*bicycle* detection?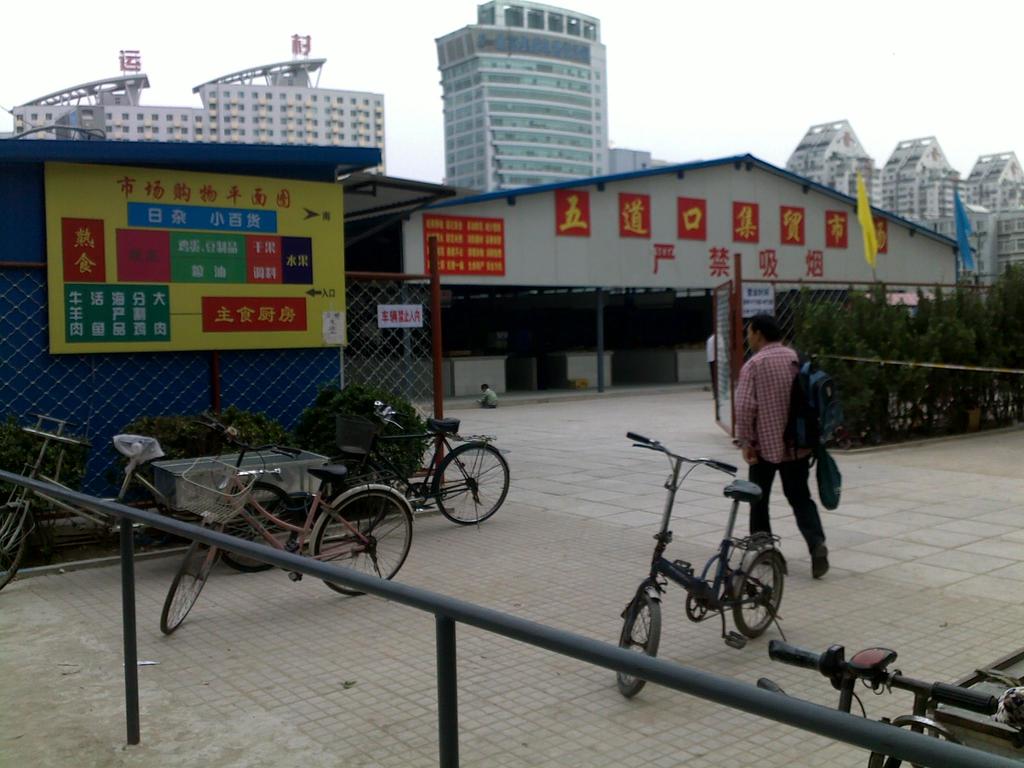
box=[298, 397, 512, 541]
